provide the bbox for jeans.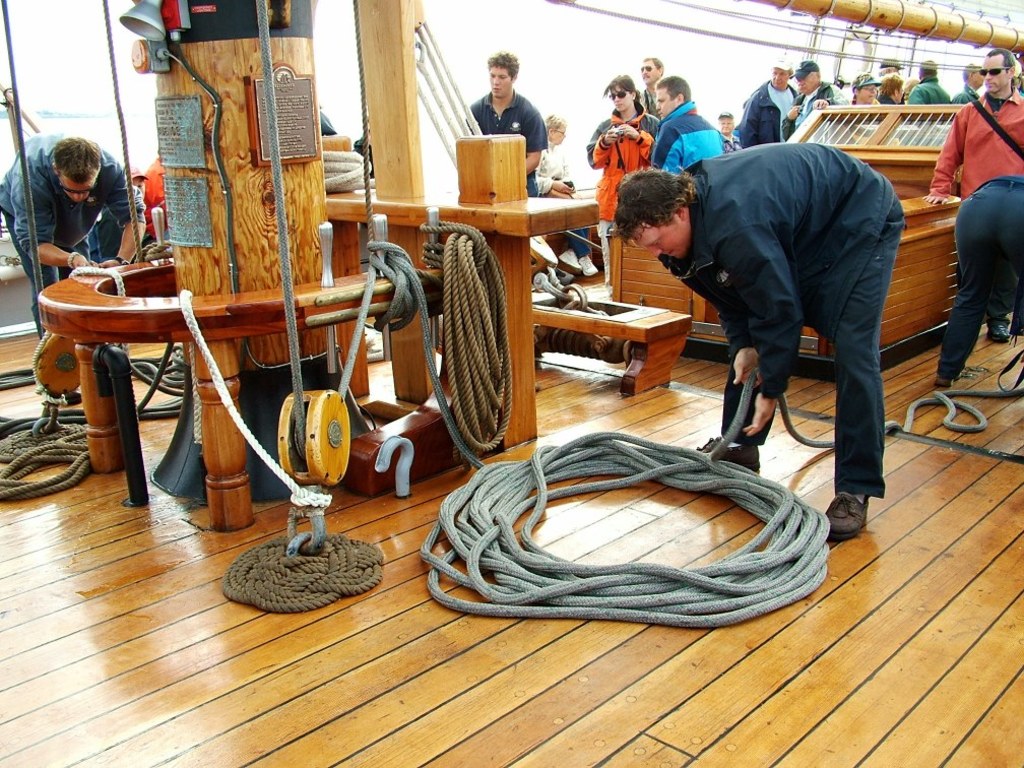
[5,223,101,347].
